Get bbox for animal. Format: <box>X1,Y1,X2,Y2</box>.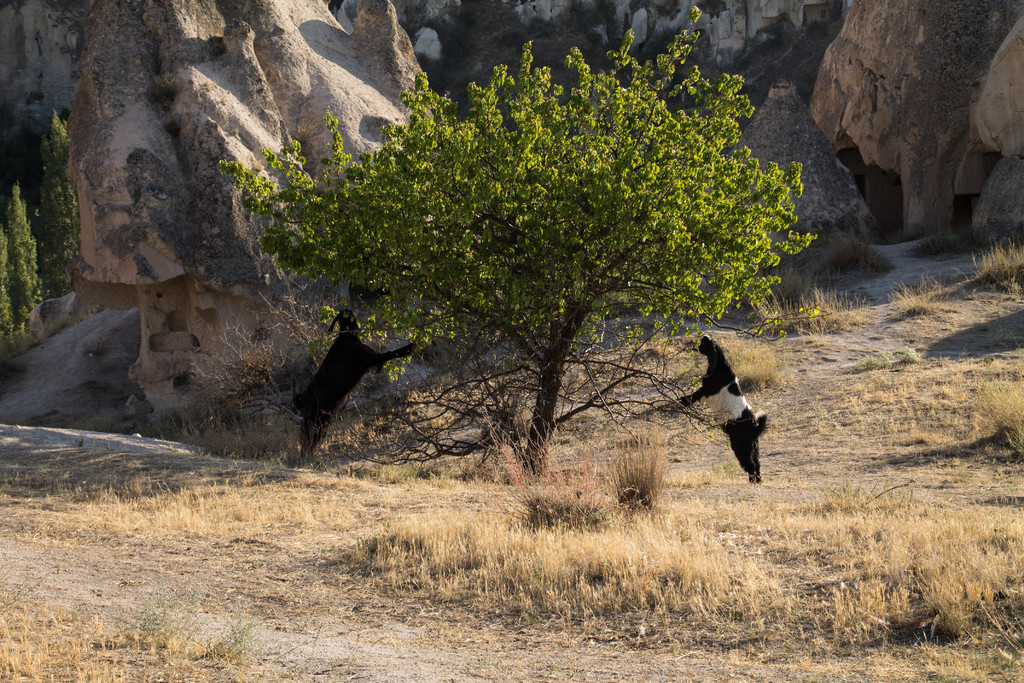
<box>681,336,767,482</box>.
